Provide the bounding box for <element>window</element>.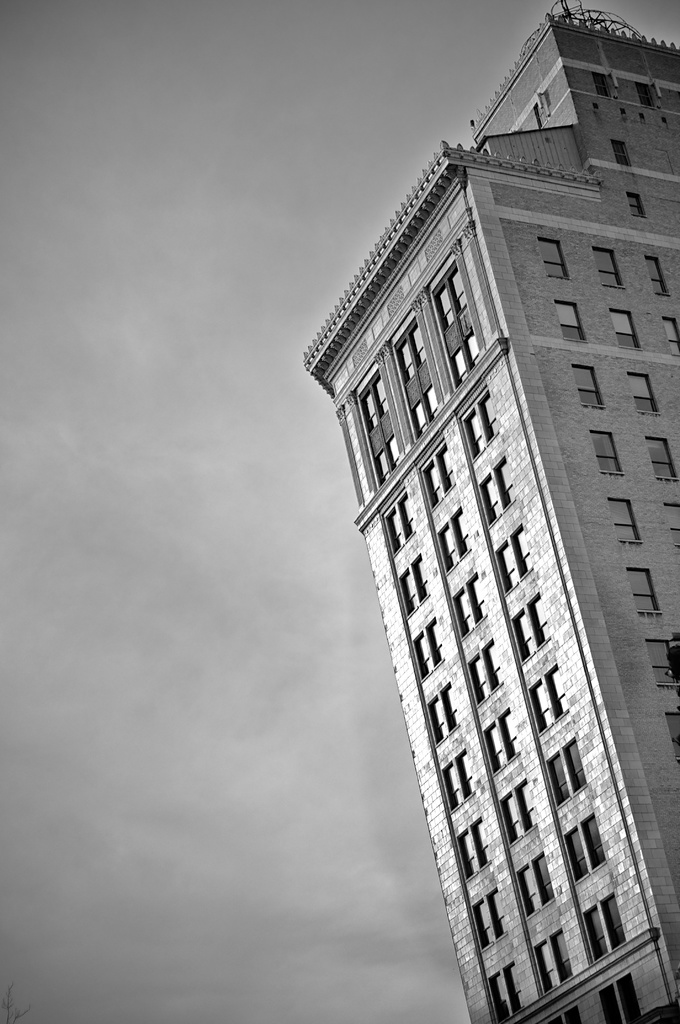
BBox(411, 326, 426, 371).
